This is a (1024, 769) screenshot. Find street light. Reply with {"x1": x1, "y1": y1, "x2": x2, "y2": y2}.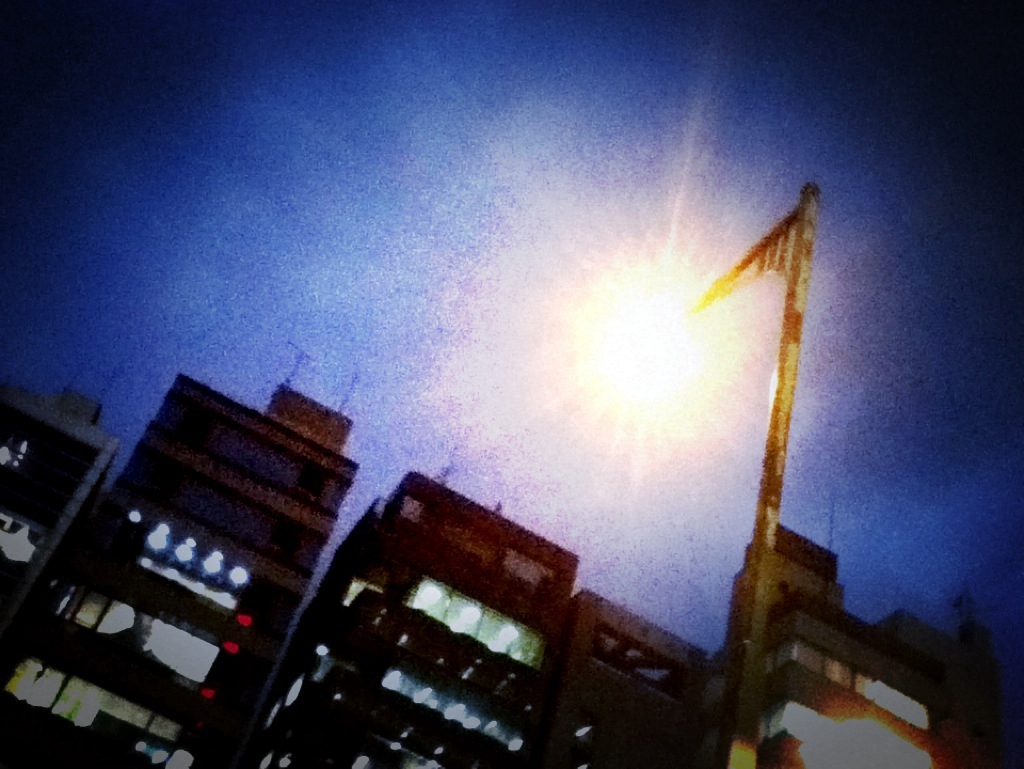
{"x1": 641, "y1": 175, "x2": 821, "y2": 768}.
